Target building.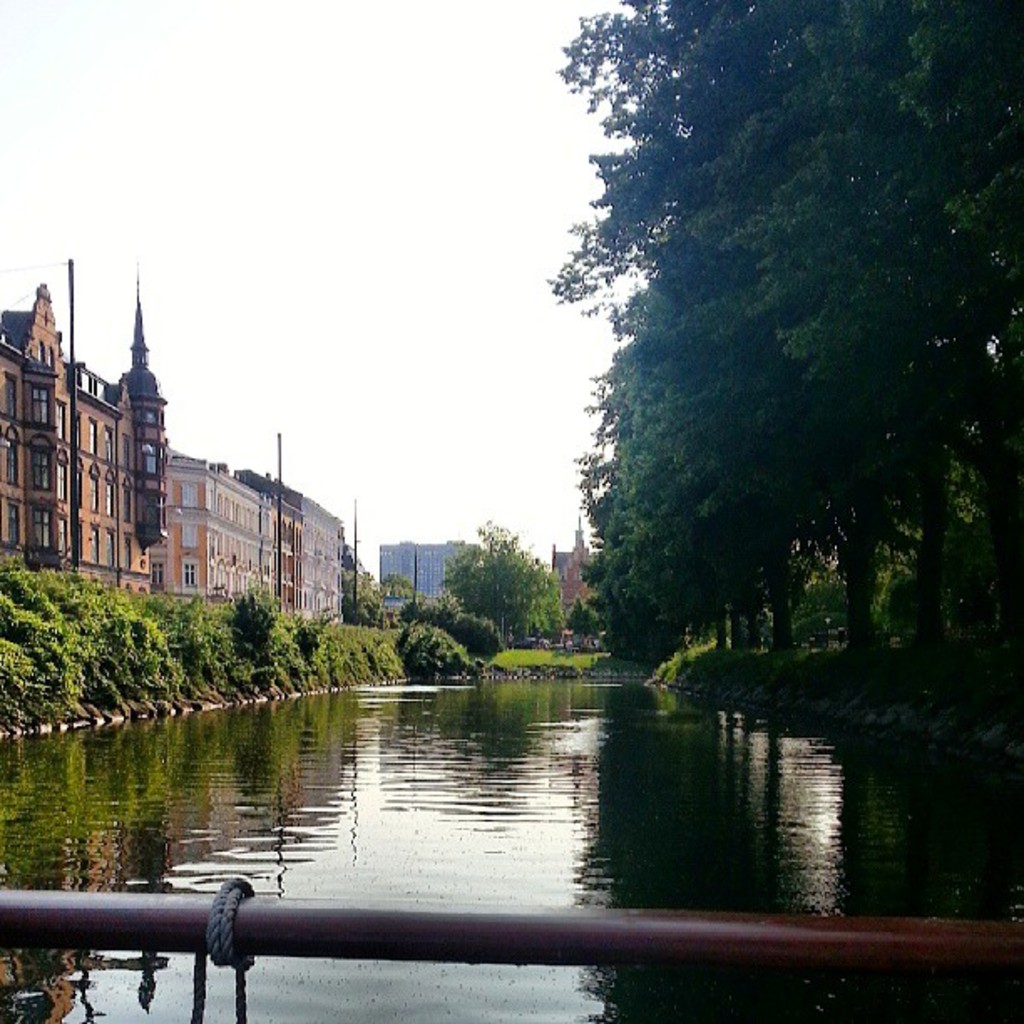
Target region: [549, 517, 597, 614].
